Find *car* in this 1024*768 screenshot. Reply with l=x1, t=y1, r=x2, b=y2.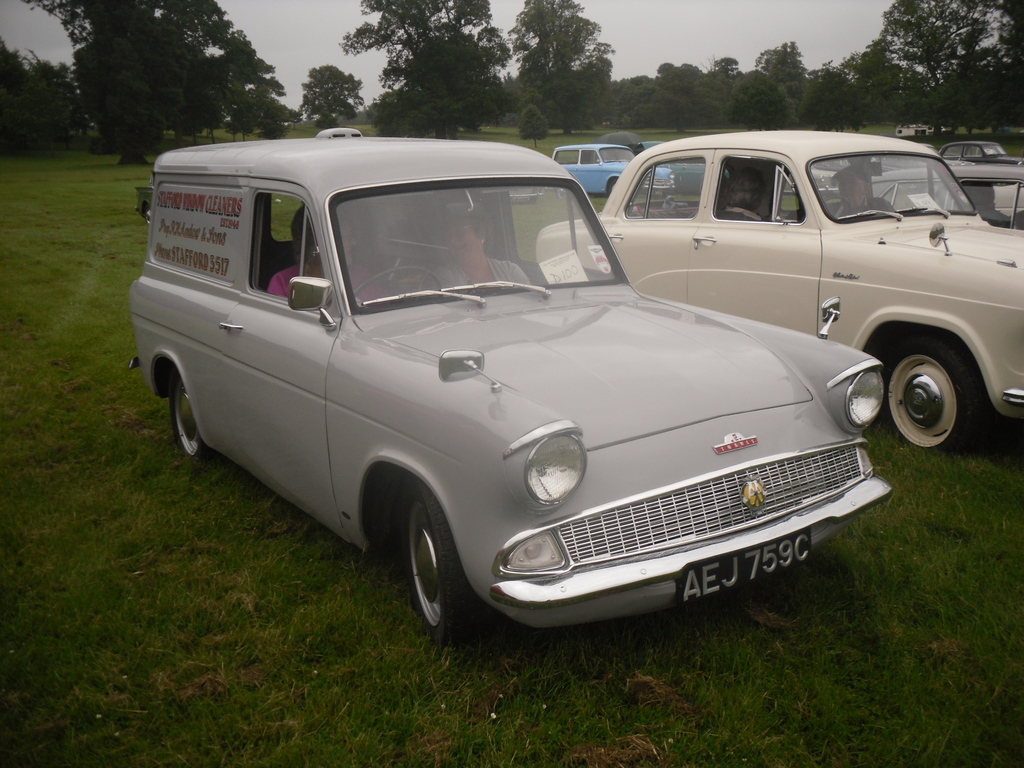
l=940, t=140, r=1006, b=161.
